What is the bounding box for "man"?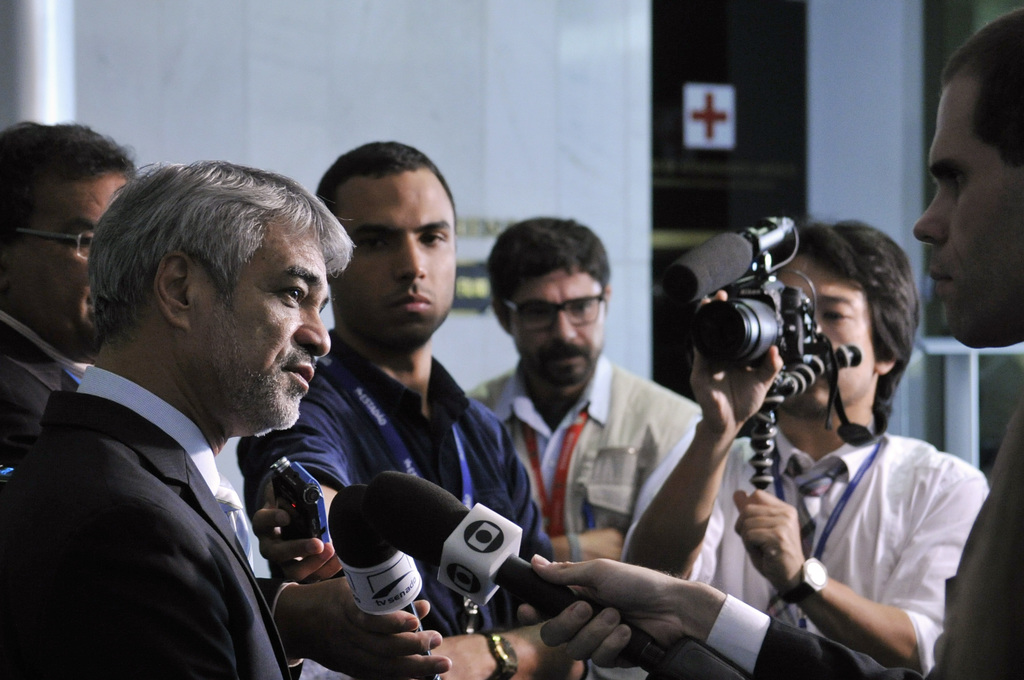
box=[240, 133, 609, 679].
